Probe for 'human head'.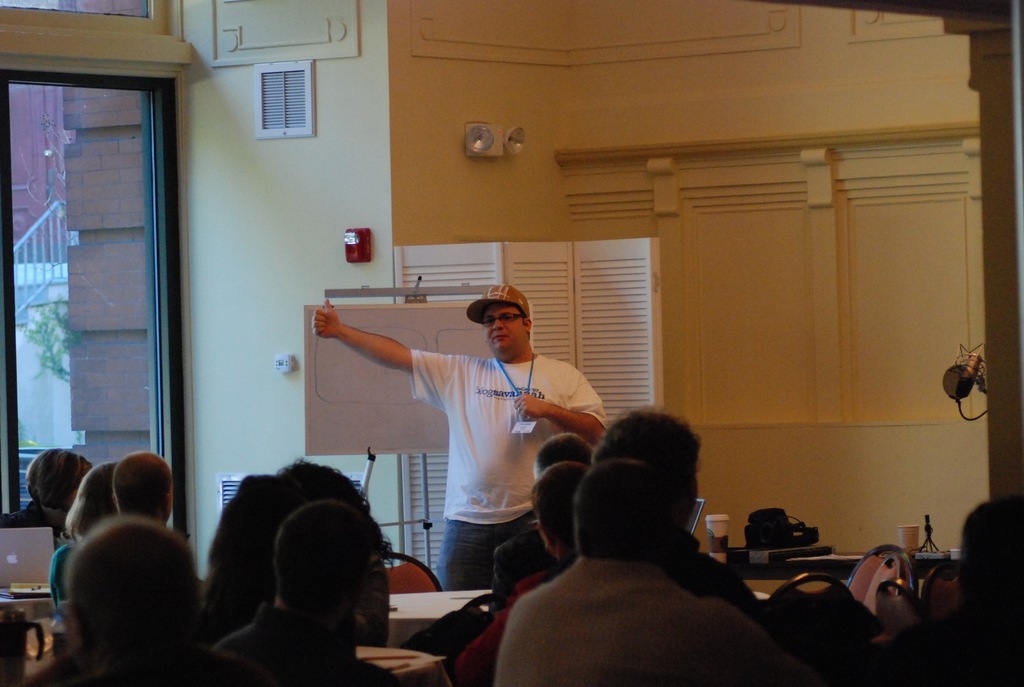
Probe result: Rect(210, 466, 312, 588).
